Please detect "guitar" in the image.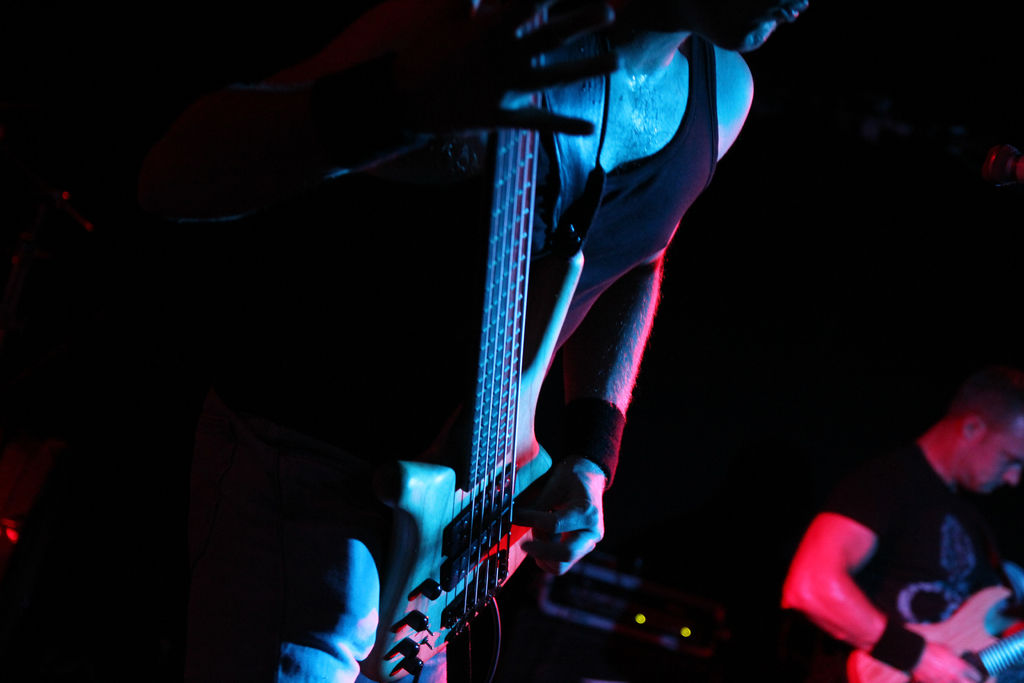
pyautogui.locateOnScreen(849, 441, 1023, 682).
